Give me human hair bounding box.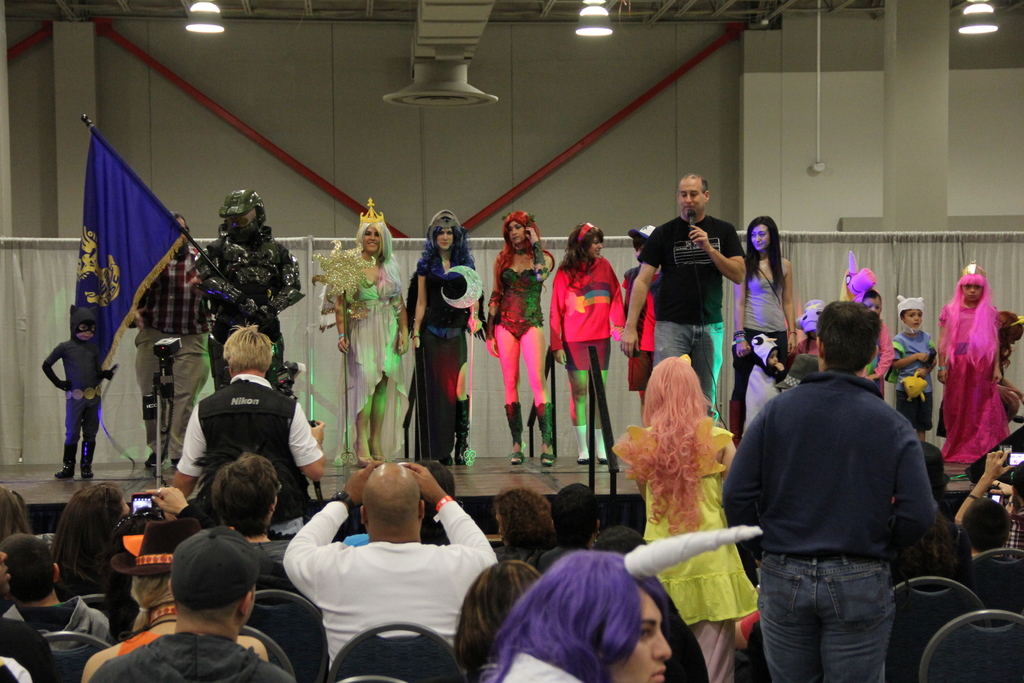
(x1=171, y1=582, x2=255, y2=622).
